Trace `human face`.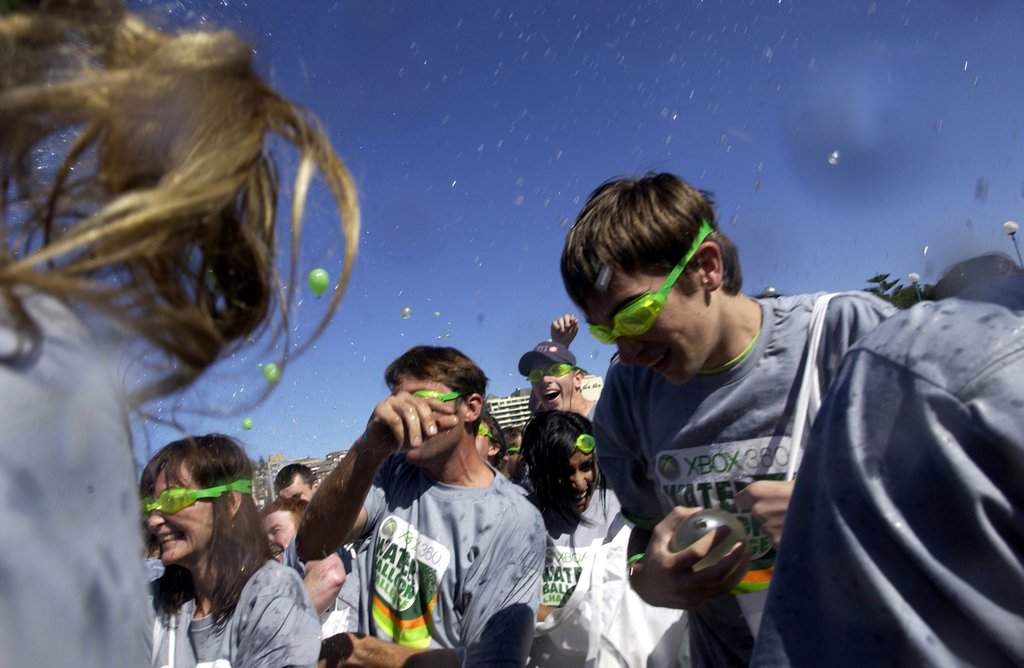
Traced to {"x1": 261, "y1": 510, "x2": 295, "y2": 561}.
